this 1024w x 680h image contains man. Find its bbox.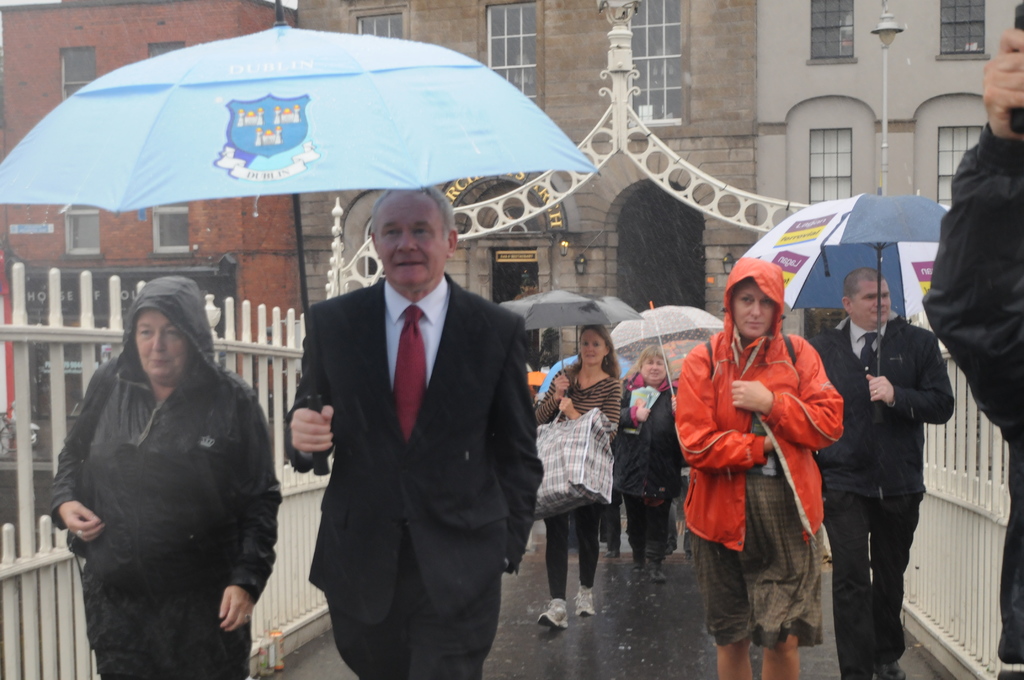
805 264 954 679.
